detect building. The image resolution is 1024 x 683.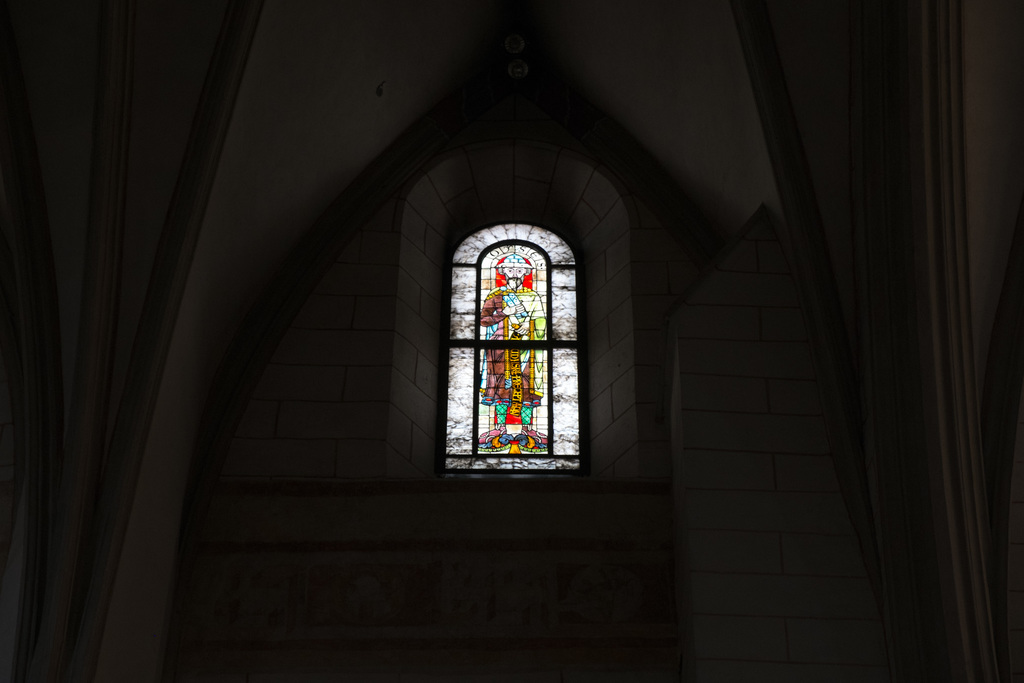
box=[0, 4, 1023, 680].
